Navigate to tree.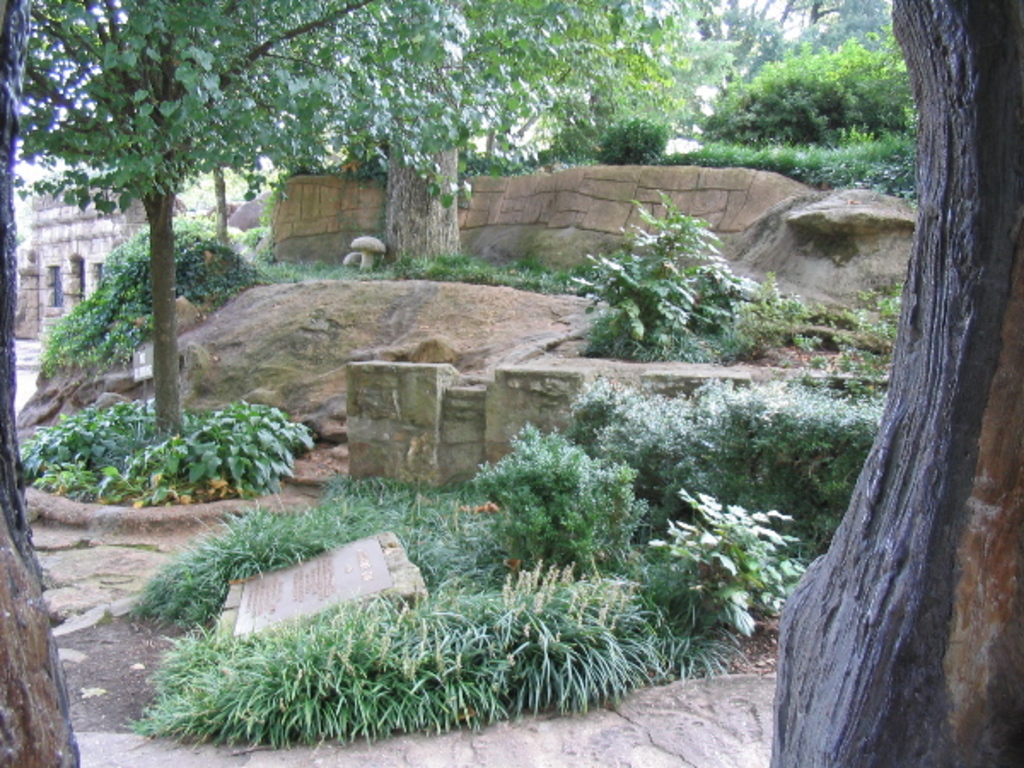
Navigation target: left=689, top=49, right=916, bottom=154.
